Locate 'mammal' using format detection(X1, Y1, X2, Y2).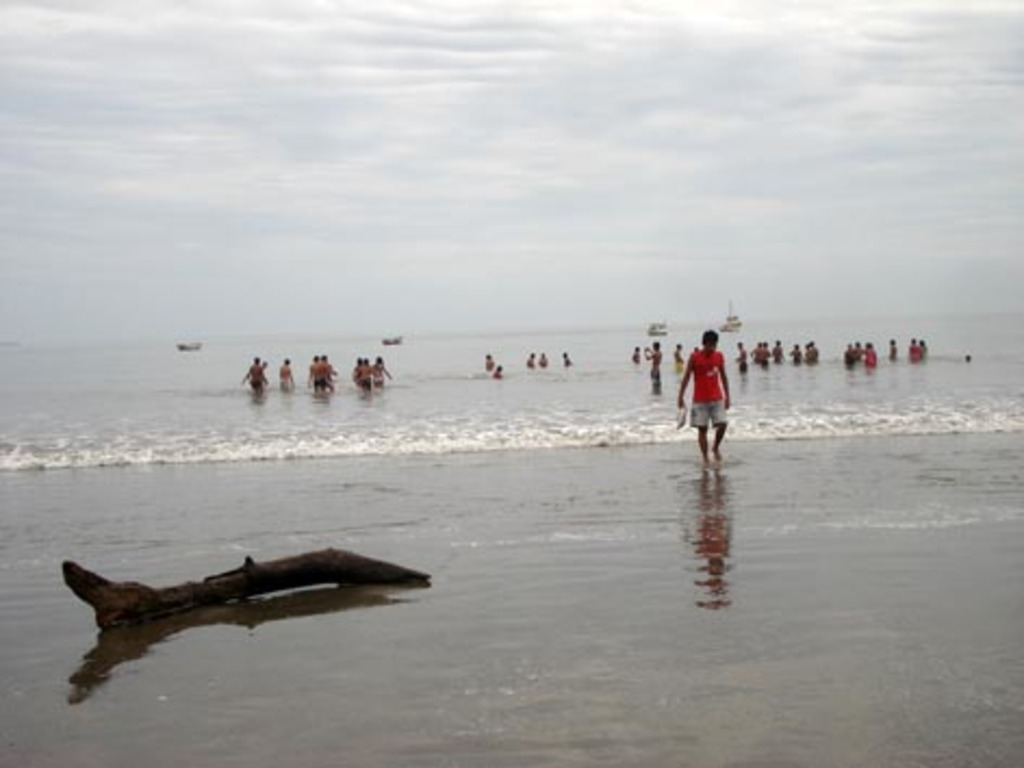
detection(735, 341, 744, 373).
